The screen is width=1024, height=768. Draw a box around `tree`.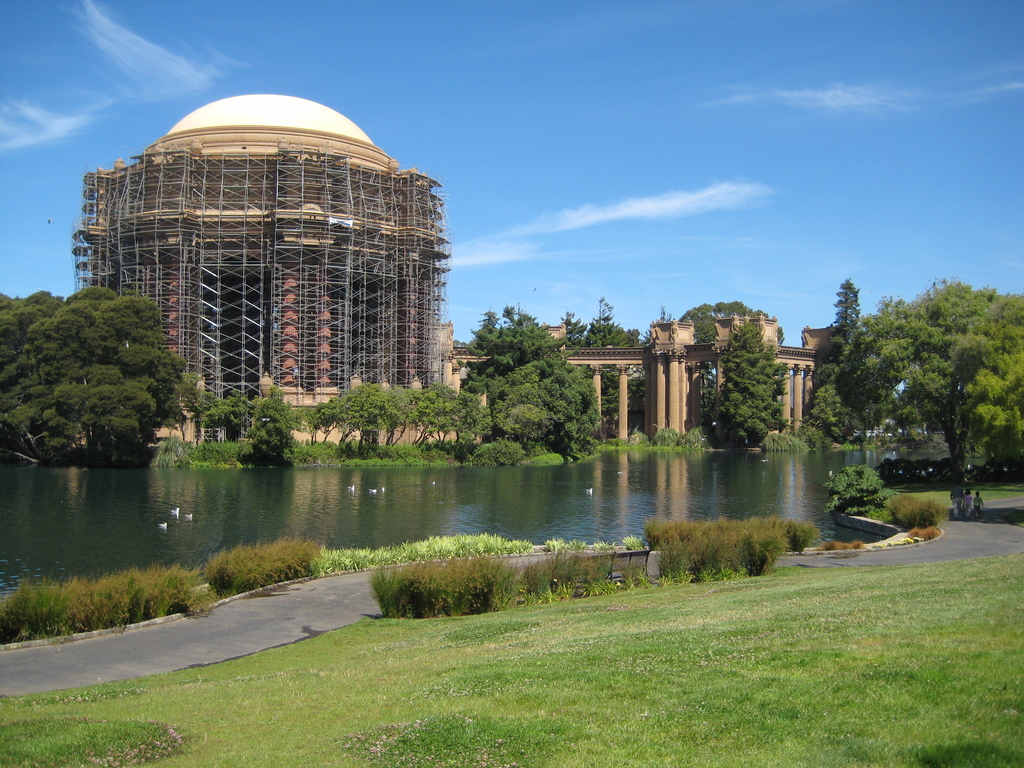
(x1=824, y1=265, x2=1013, y2=501).
